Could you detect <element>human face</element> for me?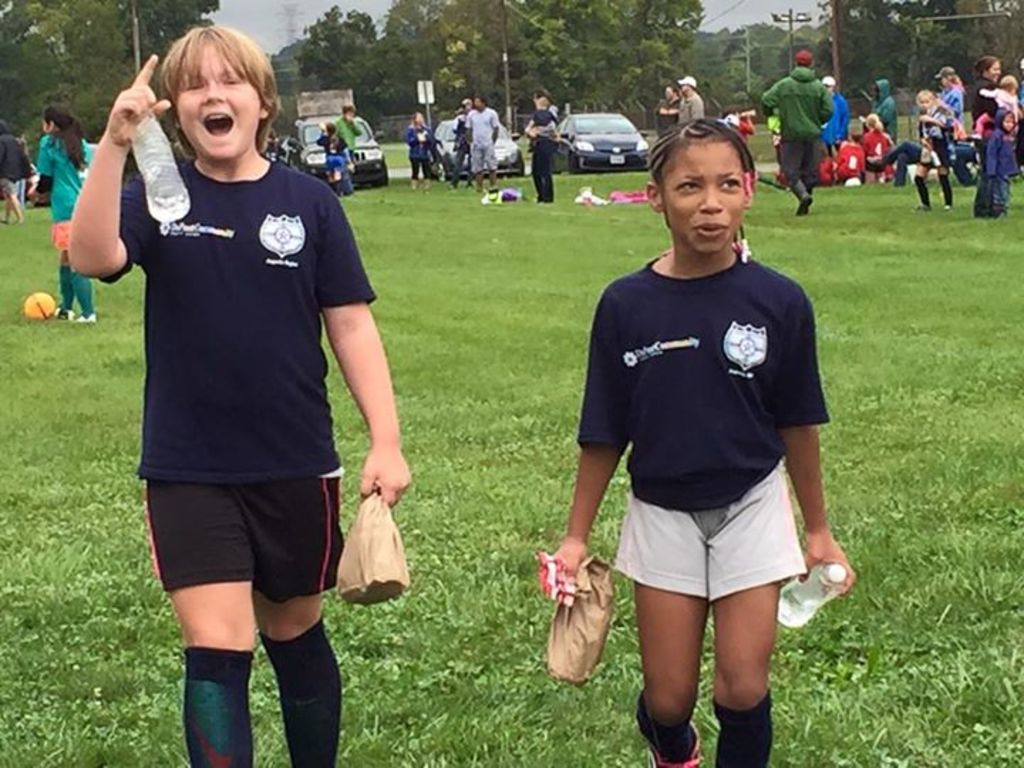
Detection result: 660 142 744 247.
